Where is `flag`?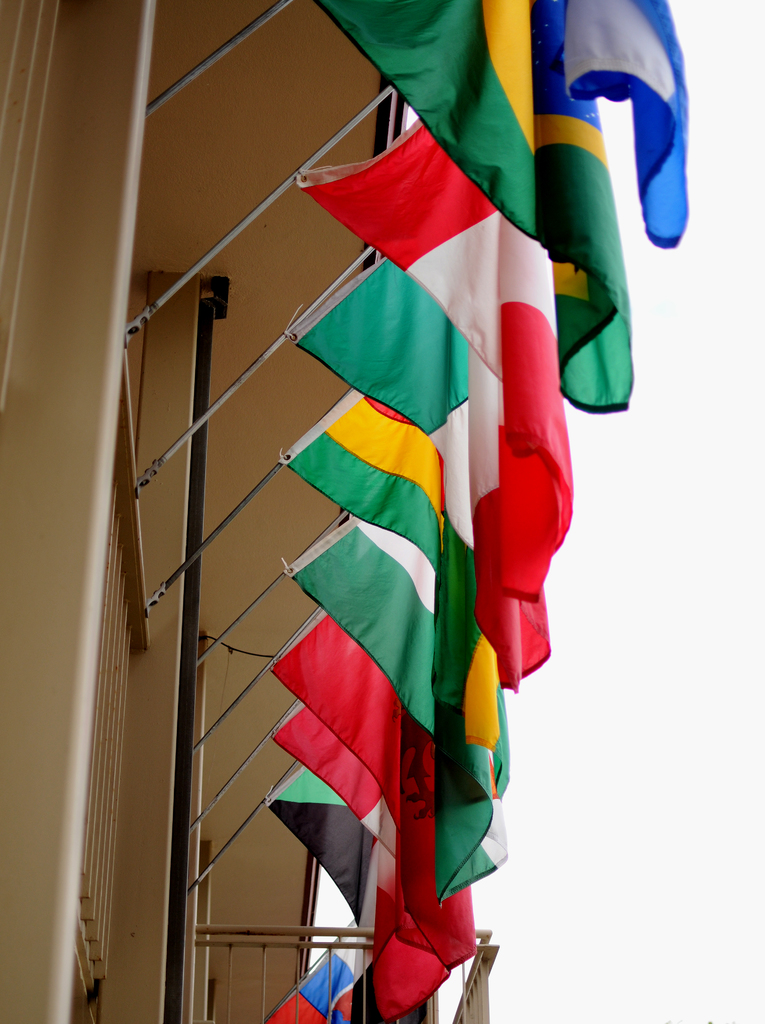
315, 0, 686, 403.
